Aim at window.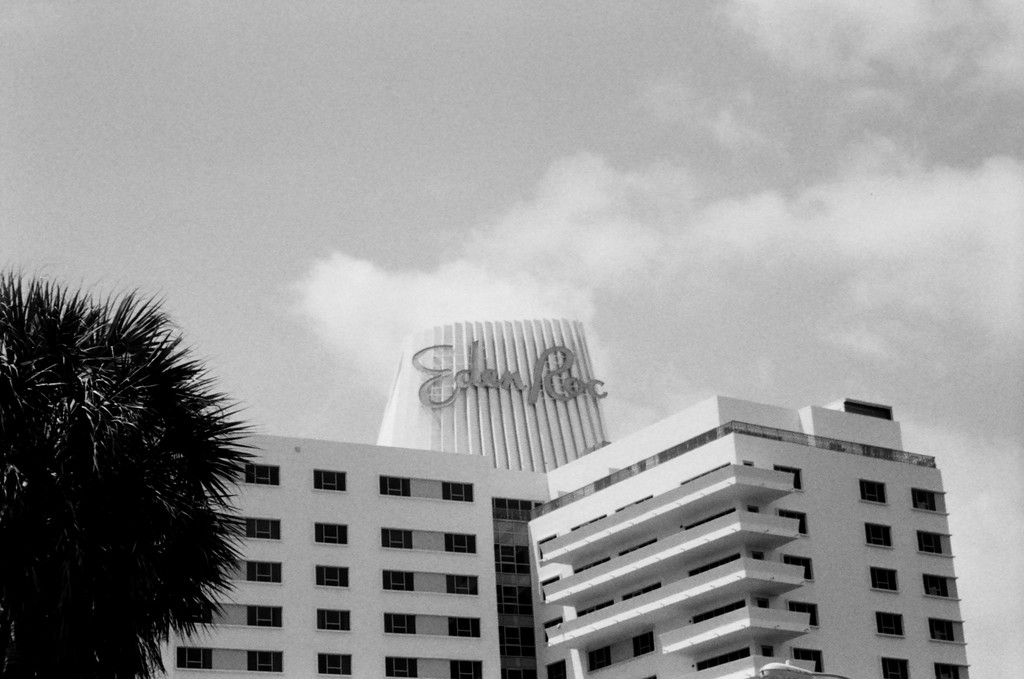
Aimed at 451, 661, 482, 678.
